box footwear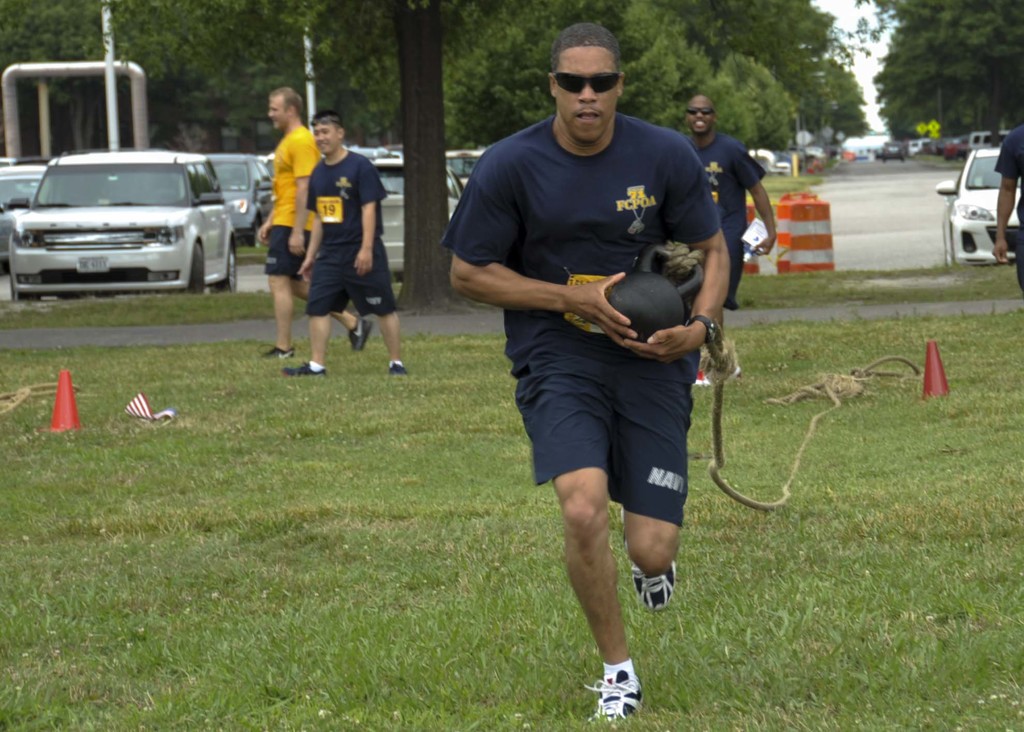
593,654,659,729
